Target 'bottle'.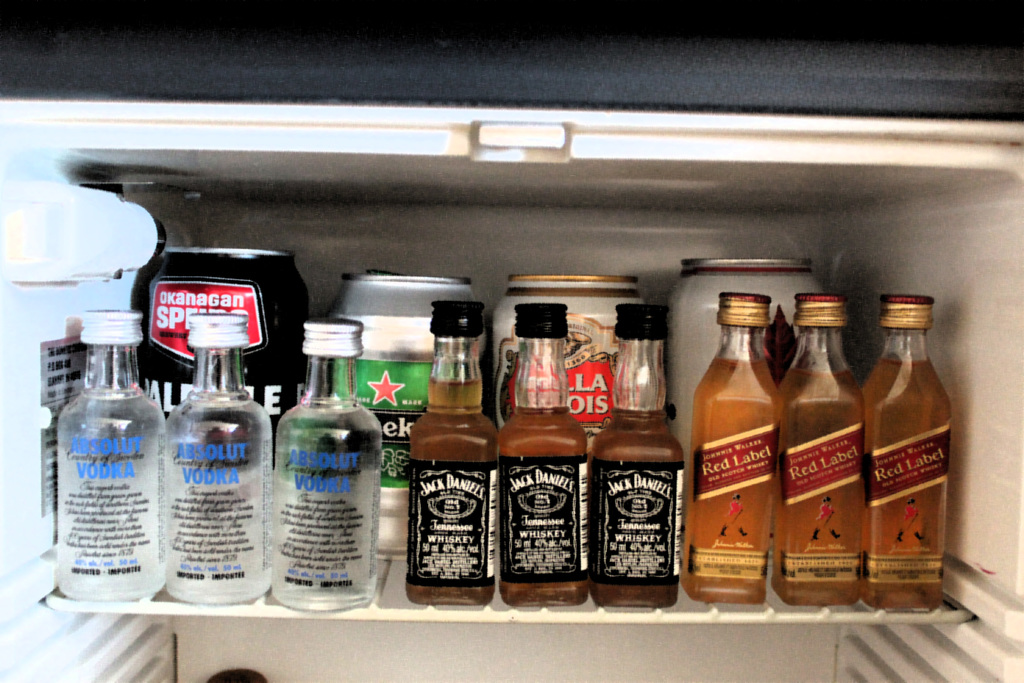
Target region: 858/299/953/615.
